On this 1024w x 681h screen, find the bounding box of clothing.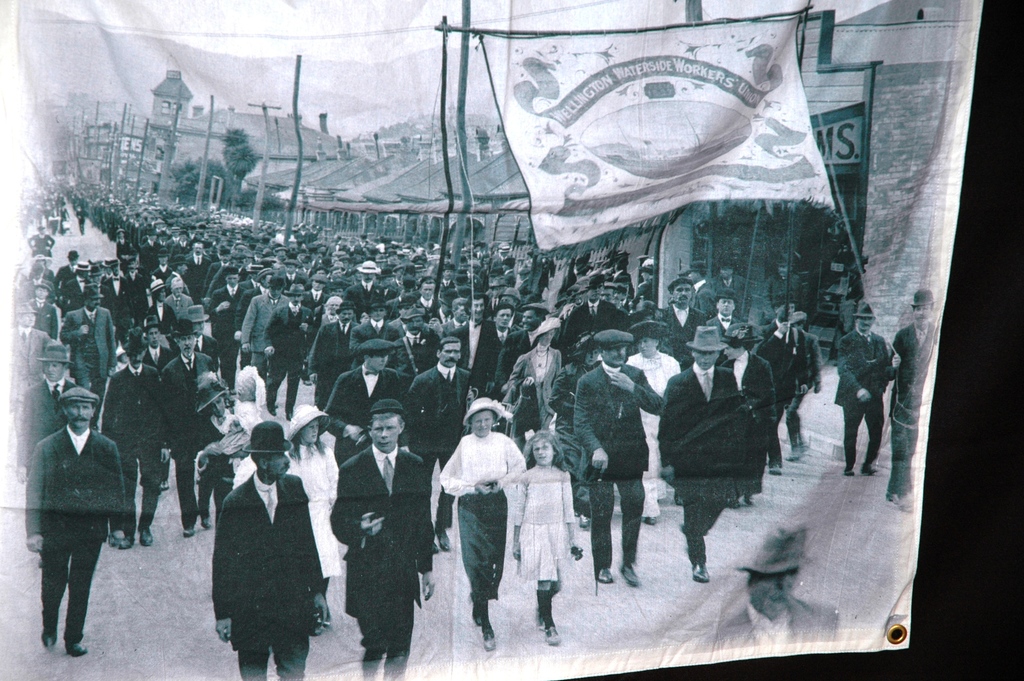
Bounding box: (96, 355, 164, 534).
